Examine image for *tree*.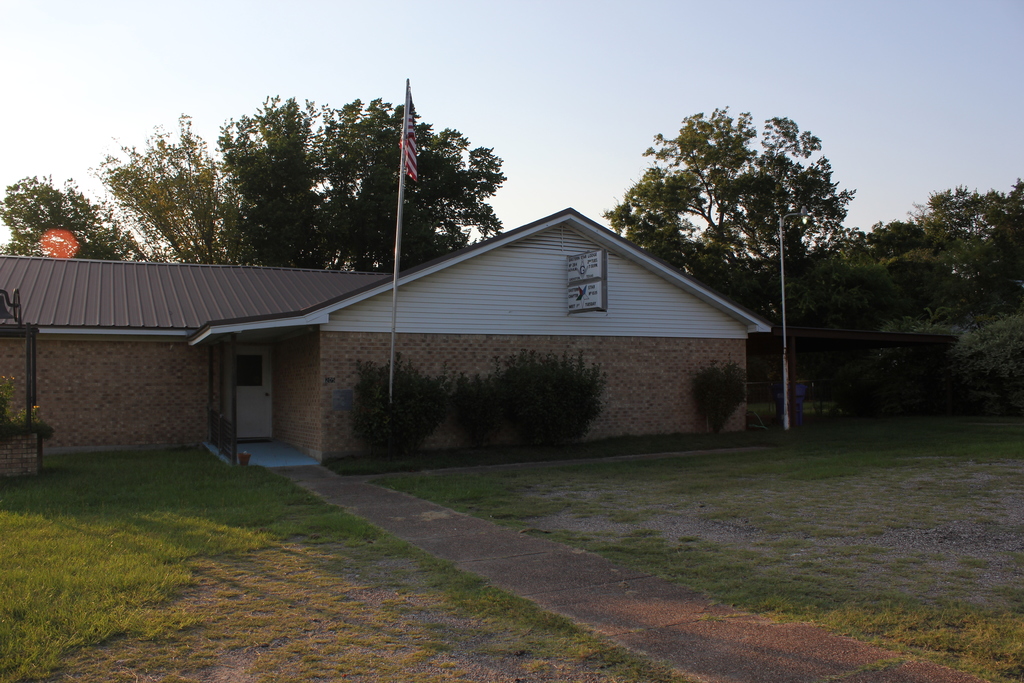
Examination result: 223,100,340,265.
